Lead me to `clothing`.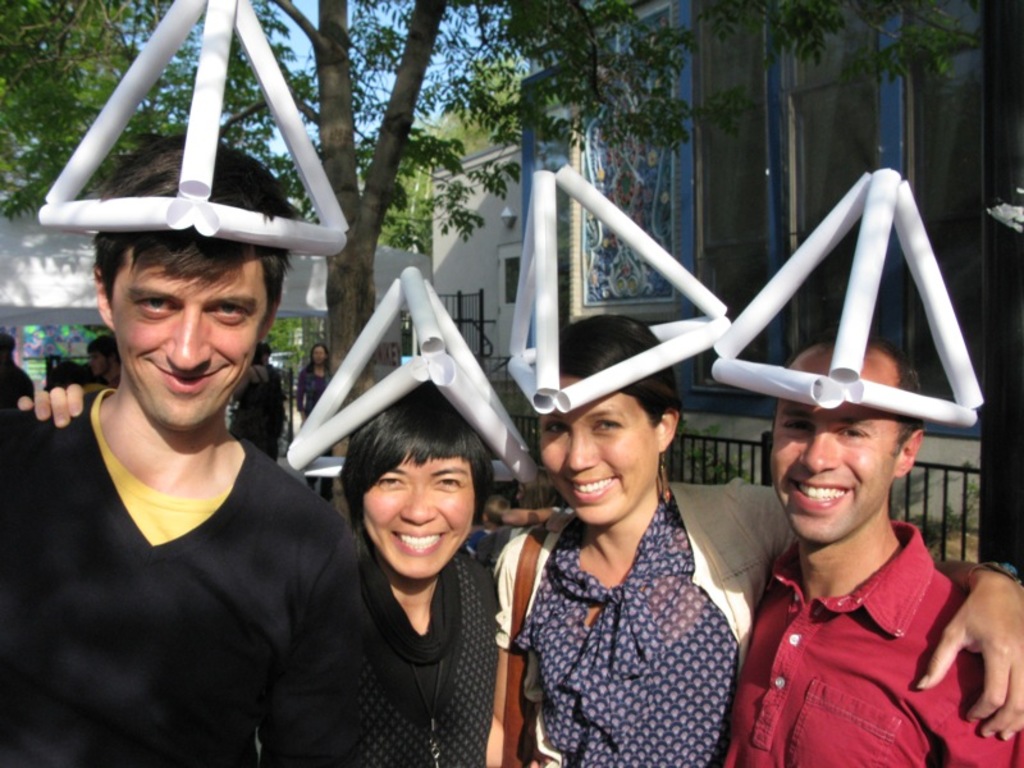
Lead to (352,550,502,767).
